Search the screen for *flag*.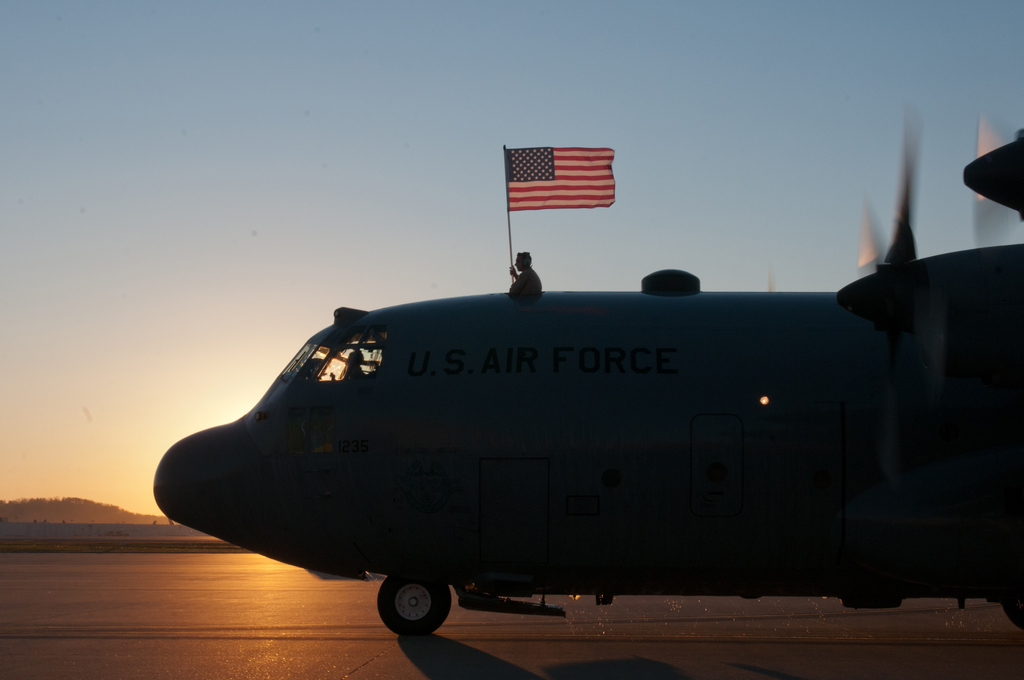
Found at (493, 146, 614, 231).
